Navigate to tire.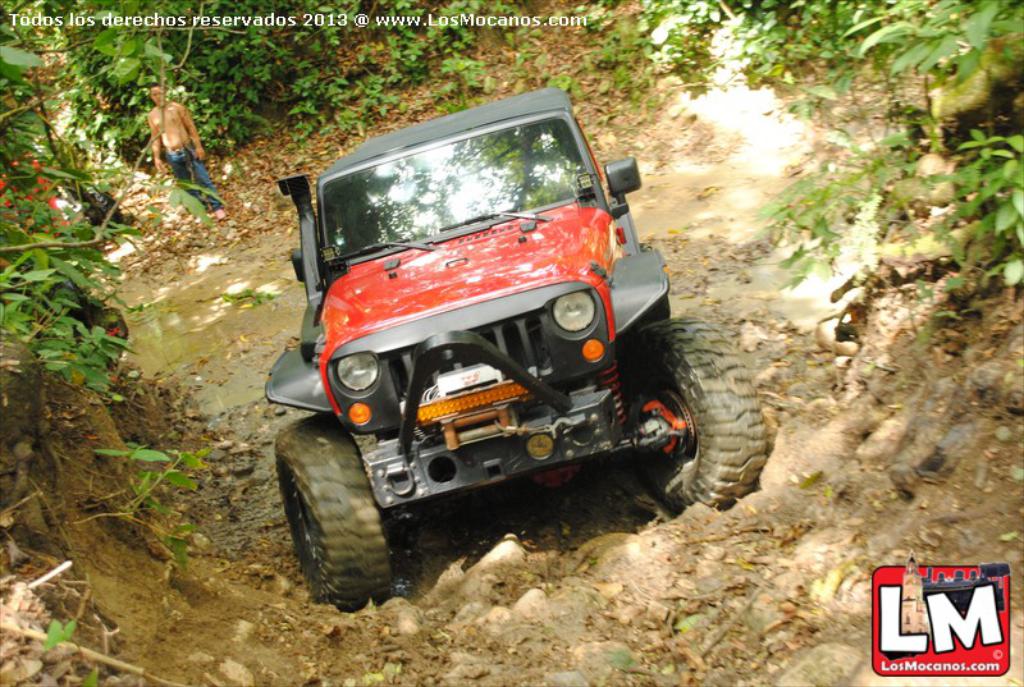
Navigation target: detection(280, 417, 387, 604).
